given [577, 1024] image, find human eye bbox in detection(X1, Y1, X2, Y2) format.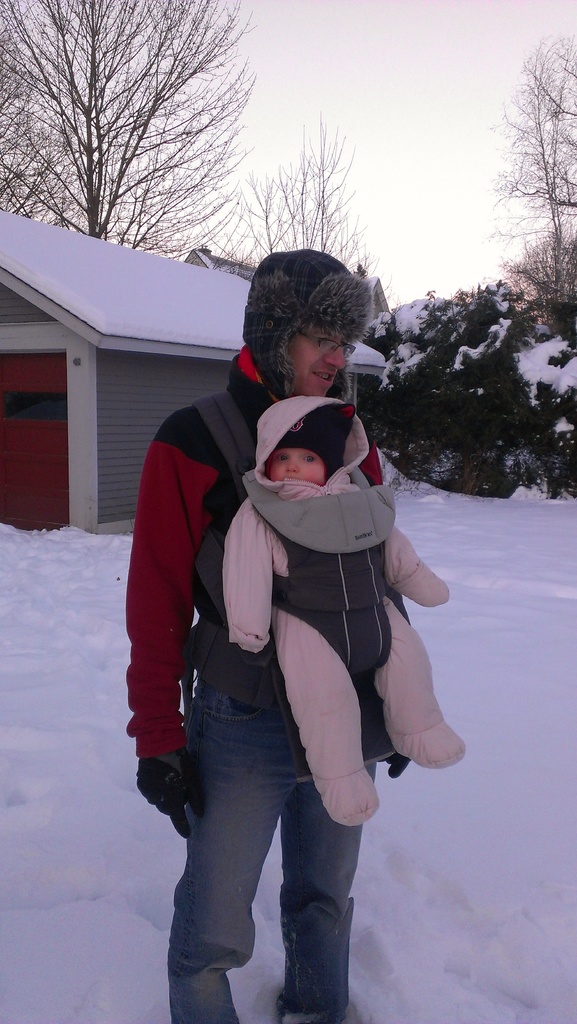
detection(302, 454, 320, 466).
